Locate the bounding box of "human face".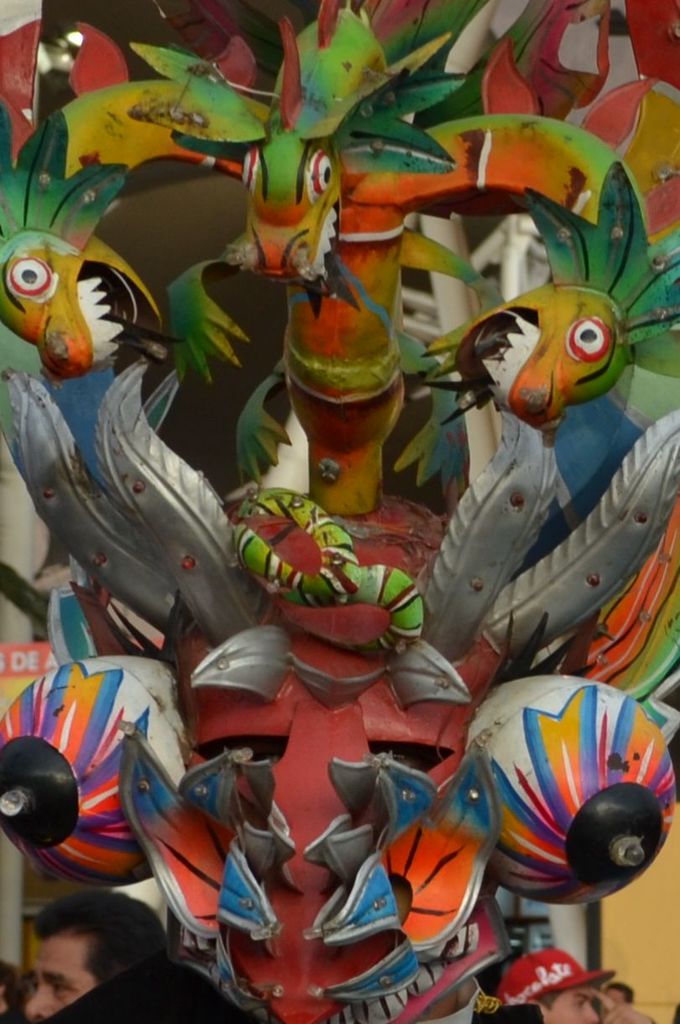
Bounding box: {"left": 18, "top": 933, "right": 89, "bottom": 1020}.
